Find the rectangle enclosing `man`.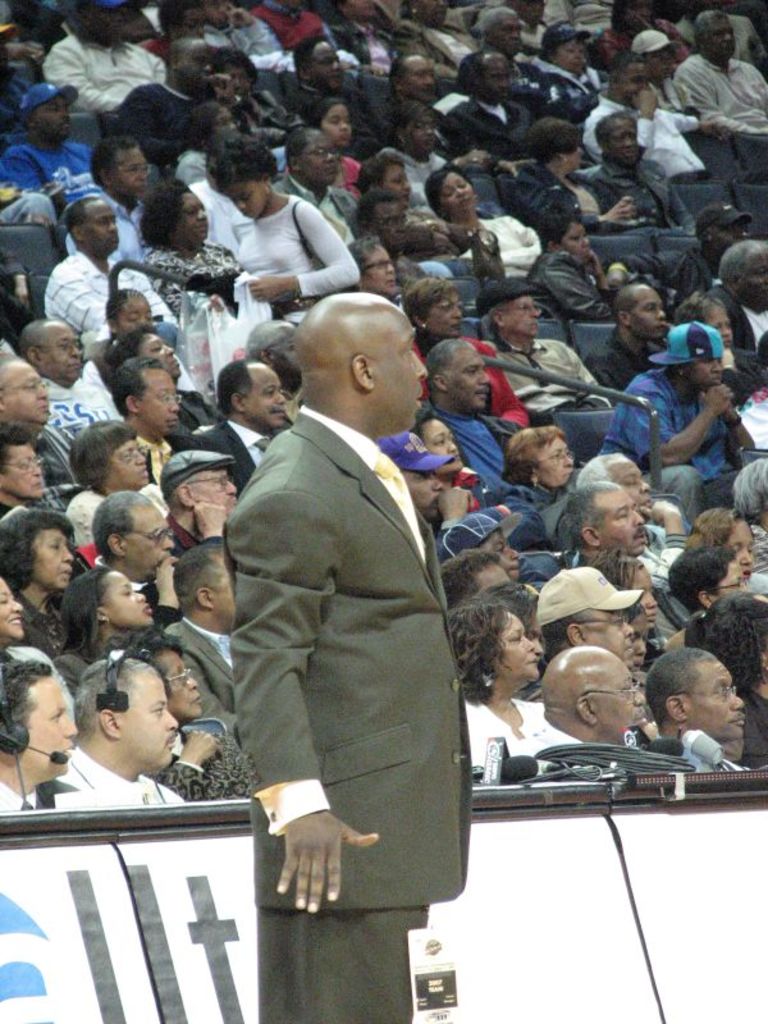
200/244/494/988.
